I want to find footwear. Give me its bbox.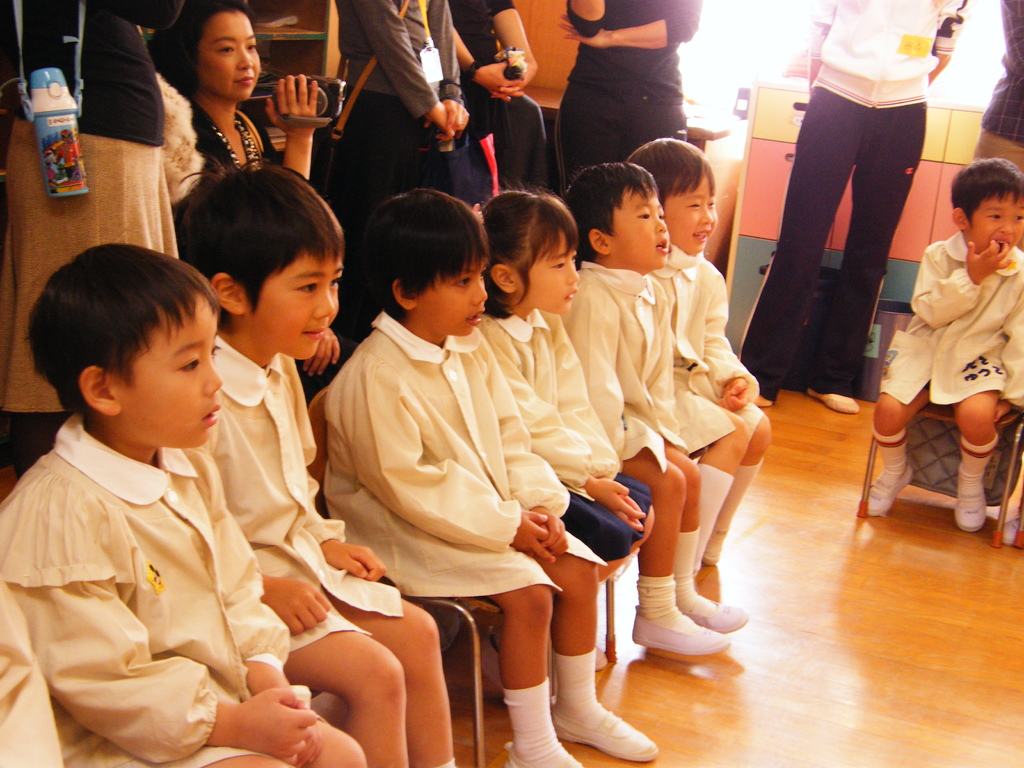
crop(554, 714, 659, 764).
